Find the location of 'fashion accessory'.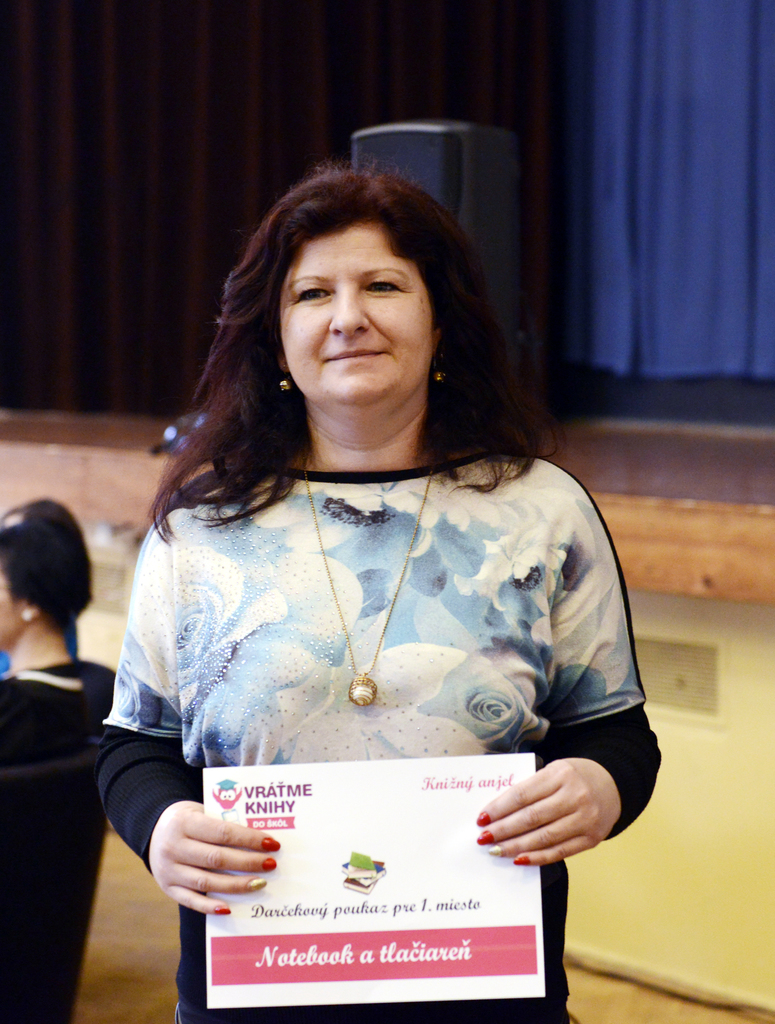
Location: l=485, t=842, r=501, b=854.
